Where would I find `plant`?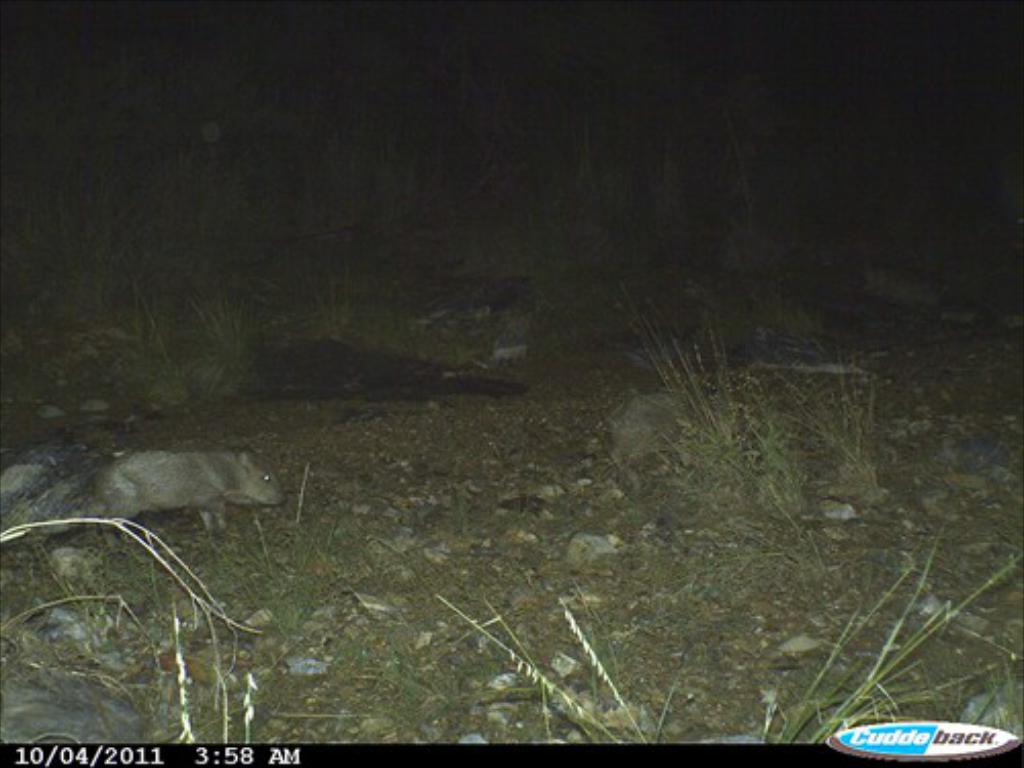
At {"x1": 305, "y1": 268, "x2": 350, "y2": 340}.
